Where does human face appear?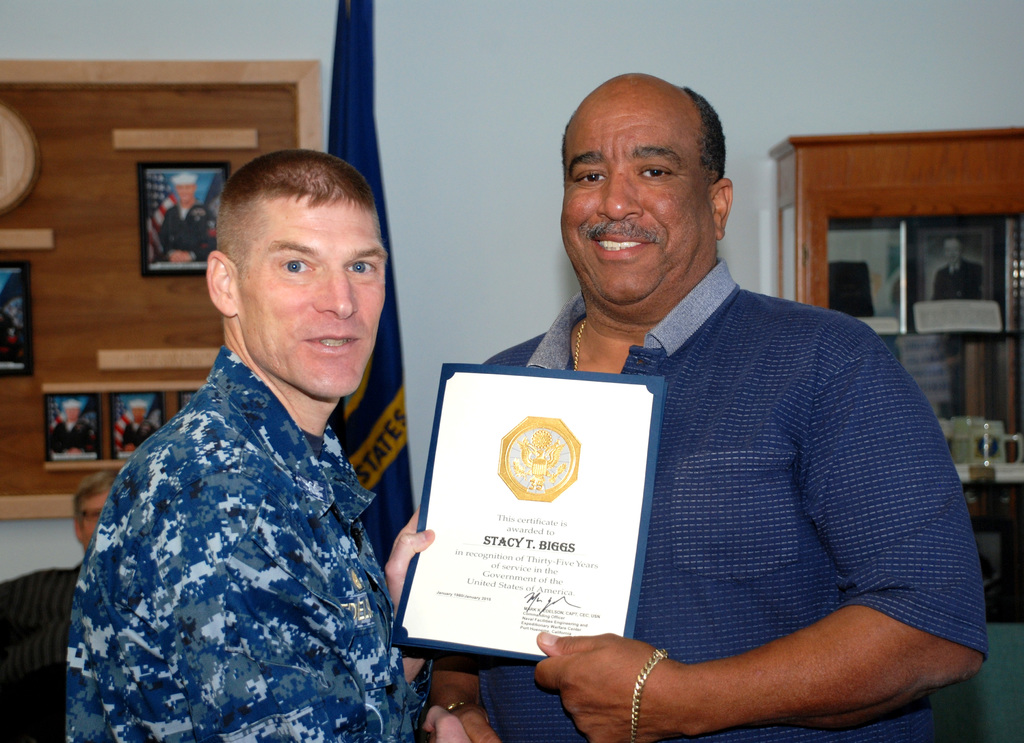
Appears at x1=235 y1=195 x2=401 y2=403.
